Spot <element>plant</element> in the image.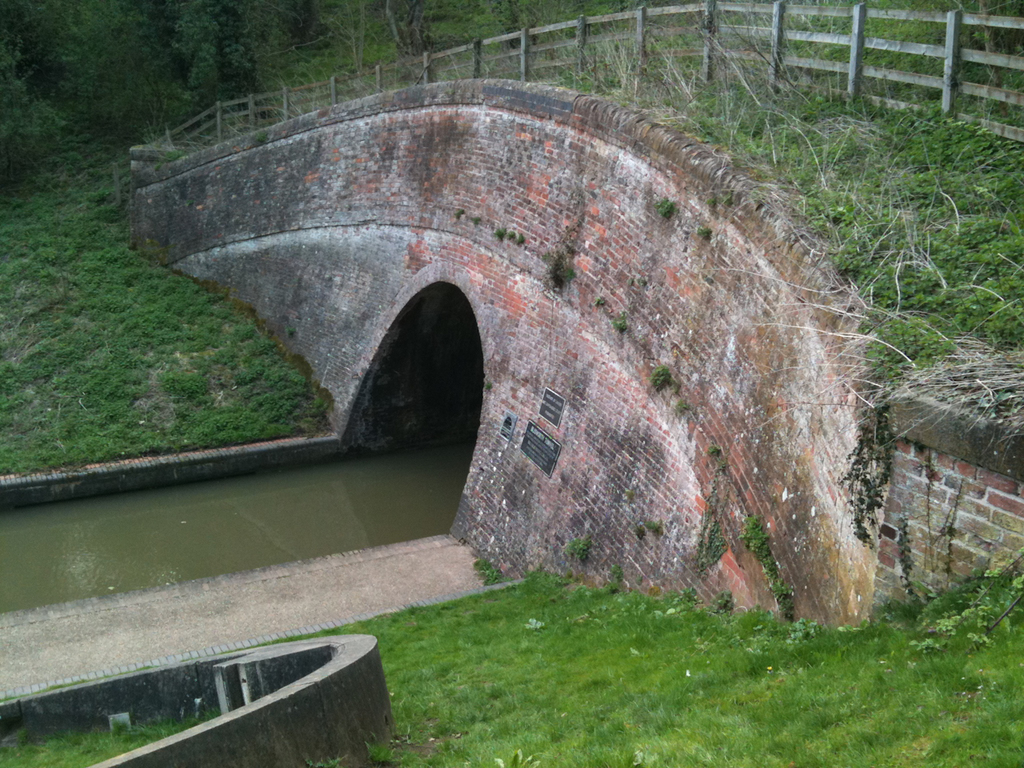
<element>plant</element> found at [x1=650, y1=366, x2=670, y2=392].
